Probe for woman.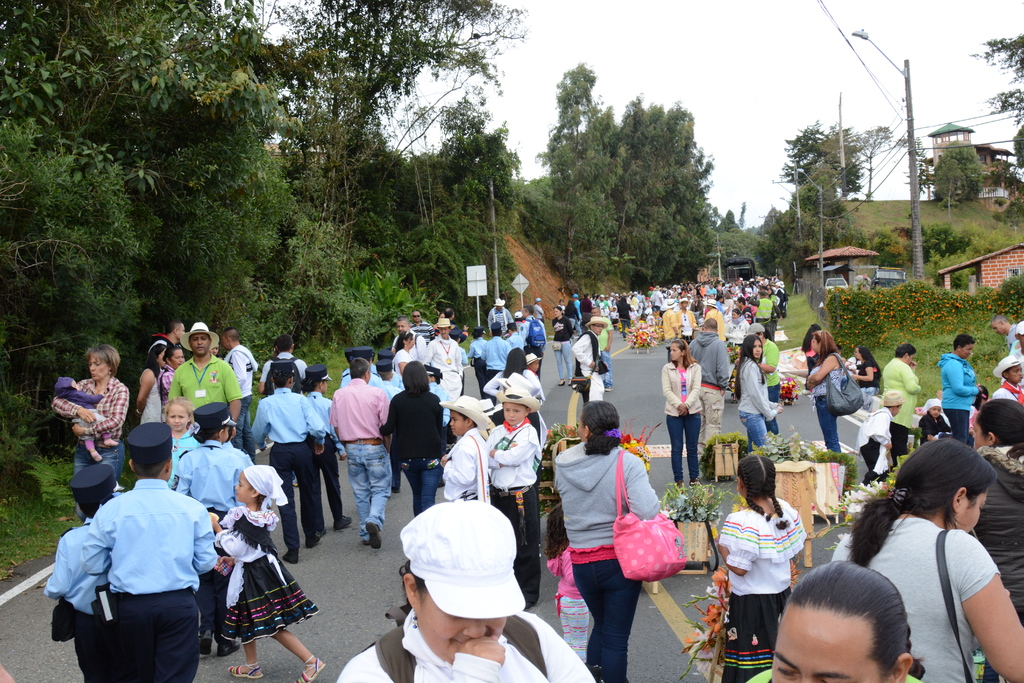
Probe result: [left=553, top=307, right=575, bottom=386].
